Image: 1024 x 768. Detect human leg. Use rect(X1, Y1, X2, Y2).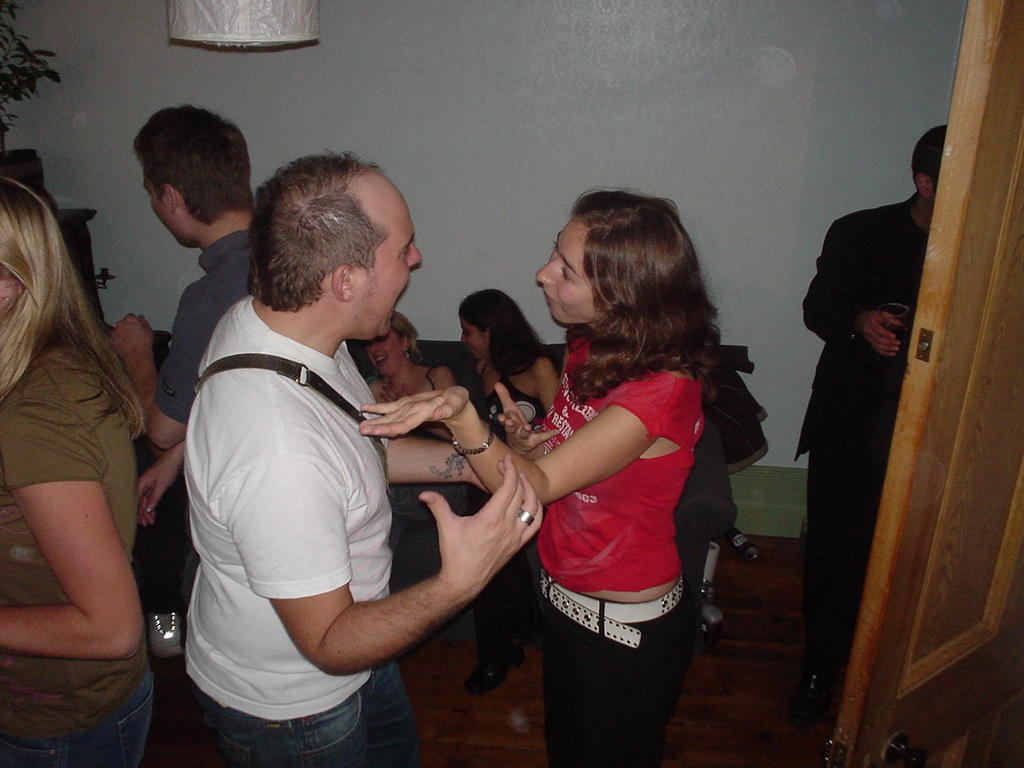
rect(192, 667, 425, 761).
